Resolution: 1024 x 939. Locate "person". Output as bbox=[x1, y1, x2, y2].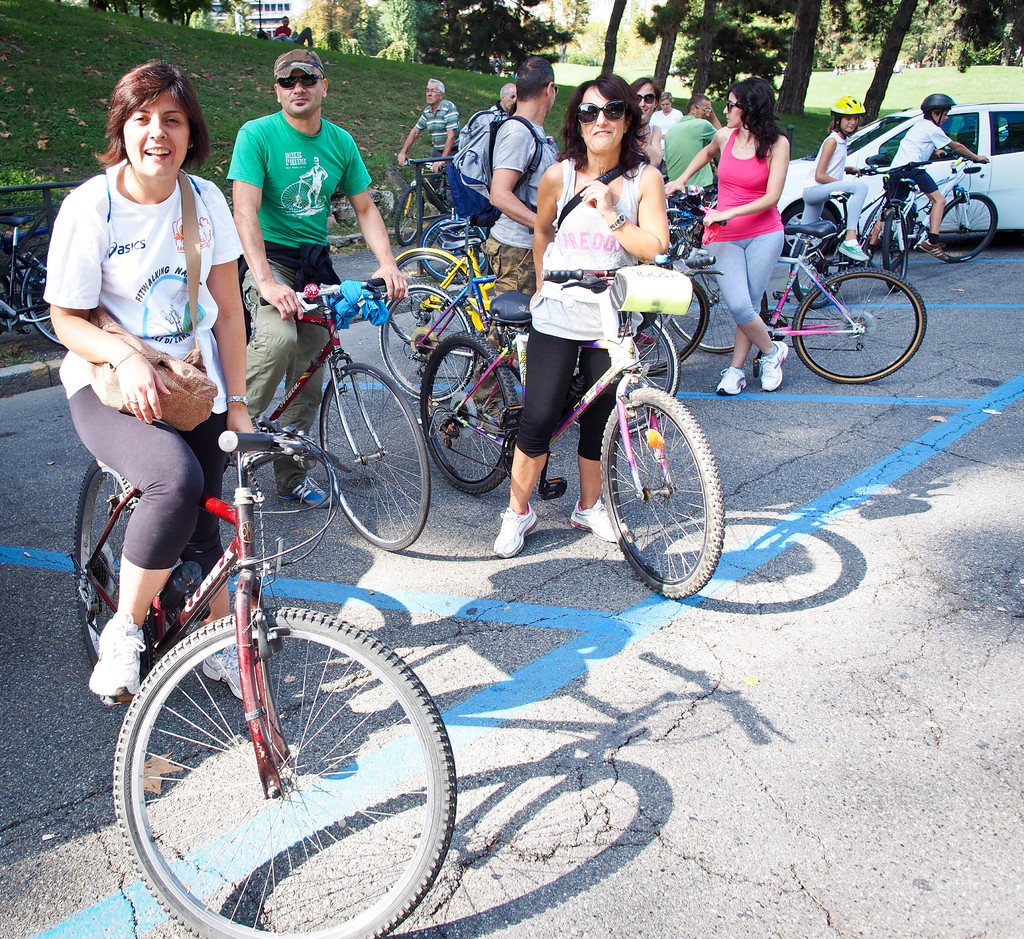
bbox=[627, 70, 655, 184].
